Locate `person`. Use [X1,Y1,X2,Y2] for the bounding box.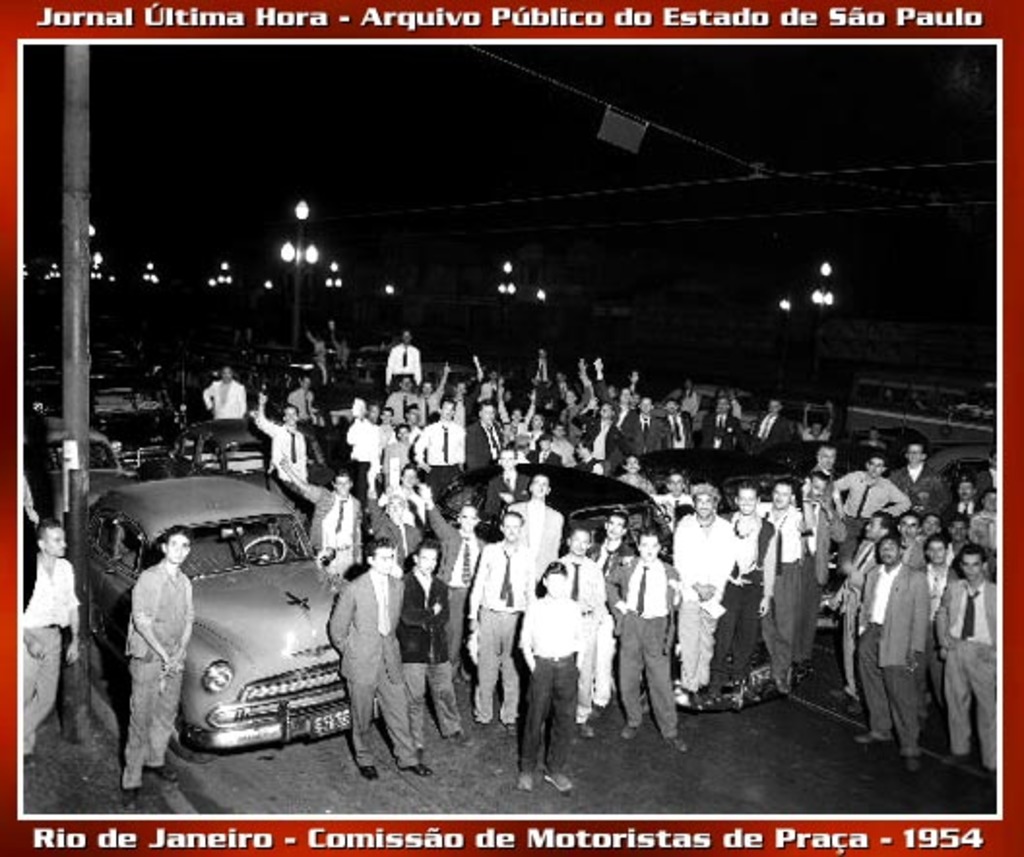
[679,479,733,706].
